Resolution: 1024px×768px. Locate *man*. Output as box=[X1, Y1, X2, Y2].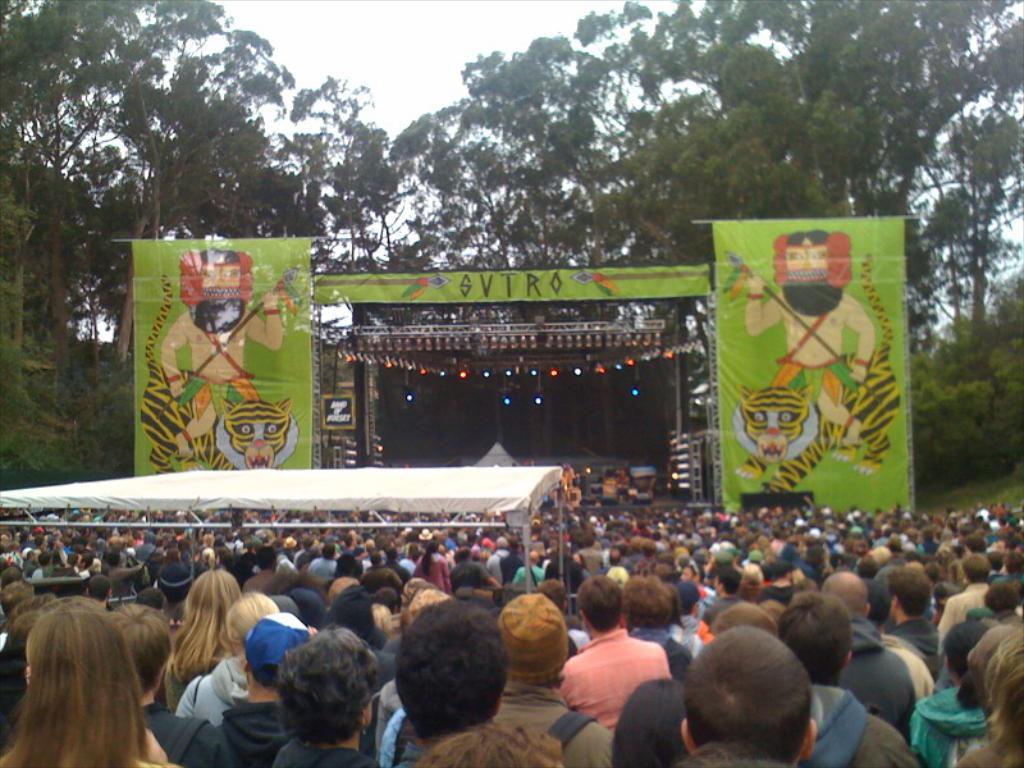
box=[494, 593, 616, 767].
